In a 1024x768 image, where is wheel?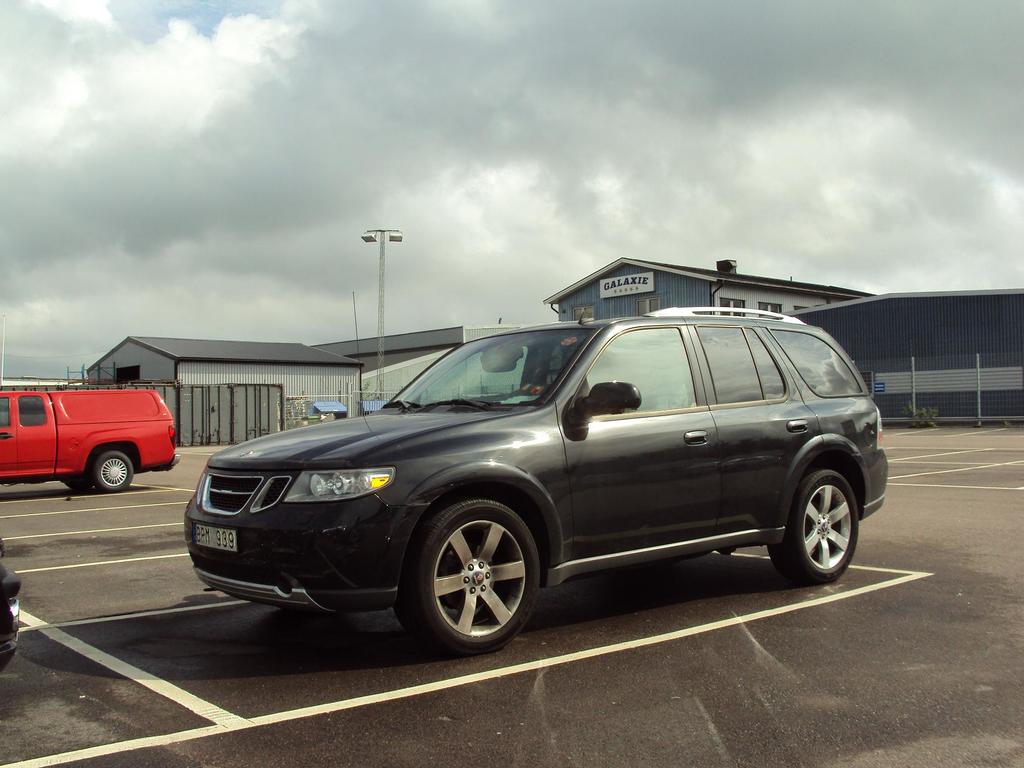
select_region(398, 491, 550, 657).
